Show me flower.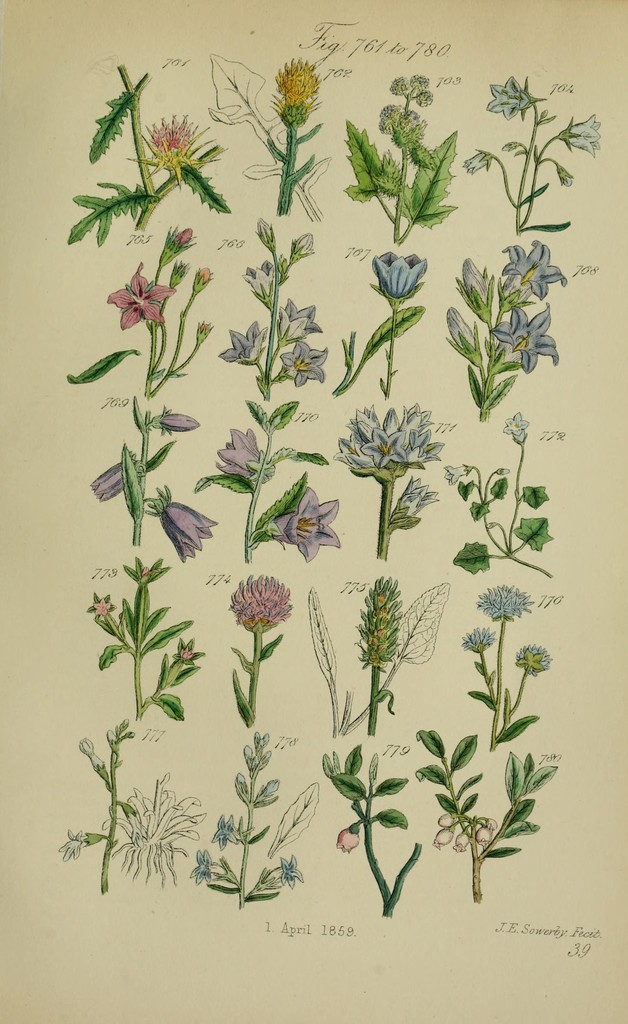
flower is here: (158, 410, 200, 433).
